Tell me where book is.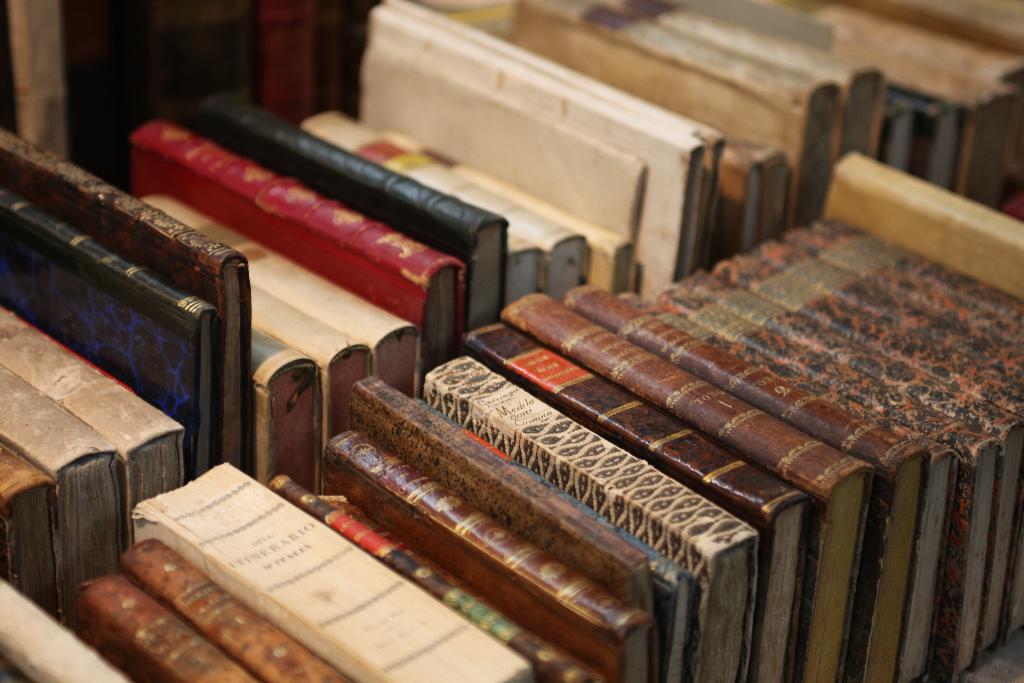
book is at x1=6, y1=144, x2=252, y2=482.
